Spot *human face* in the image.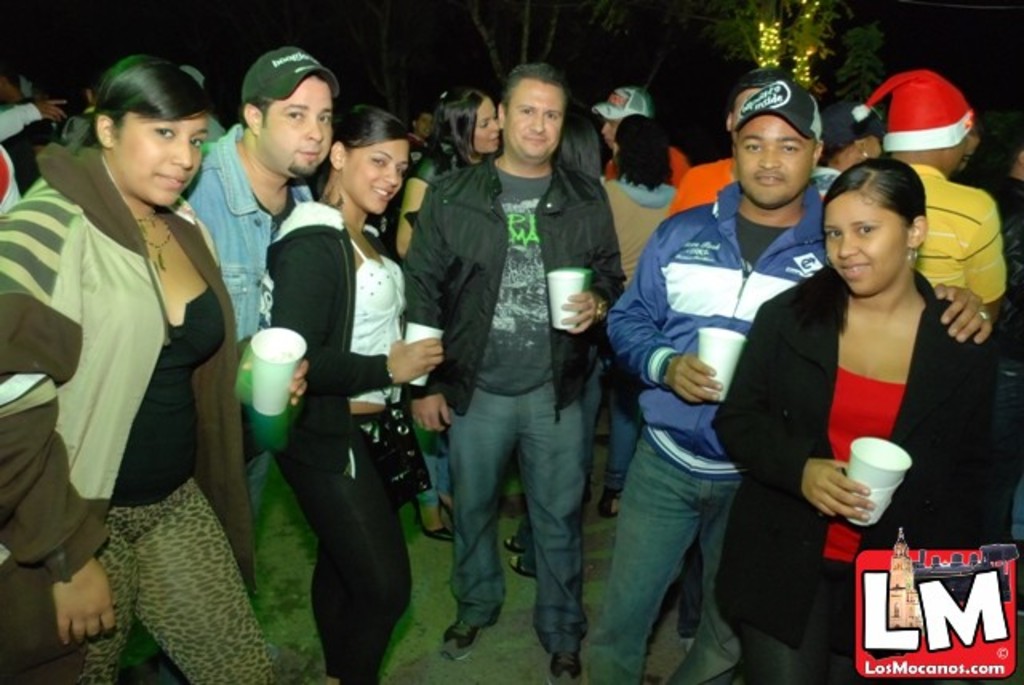
*human face* found at select_region(826, 194, 907, 290).
